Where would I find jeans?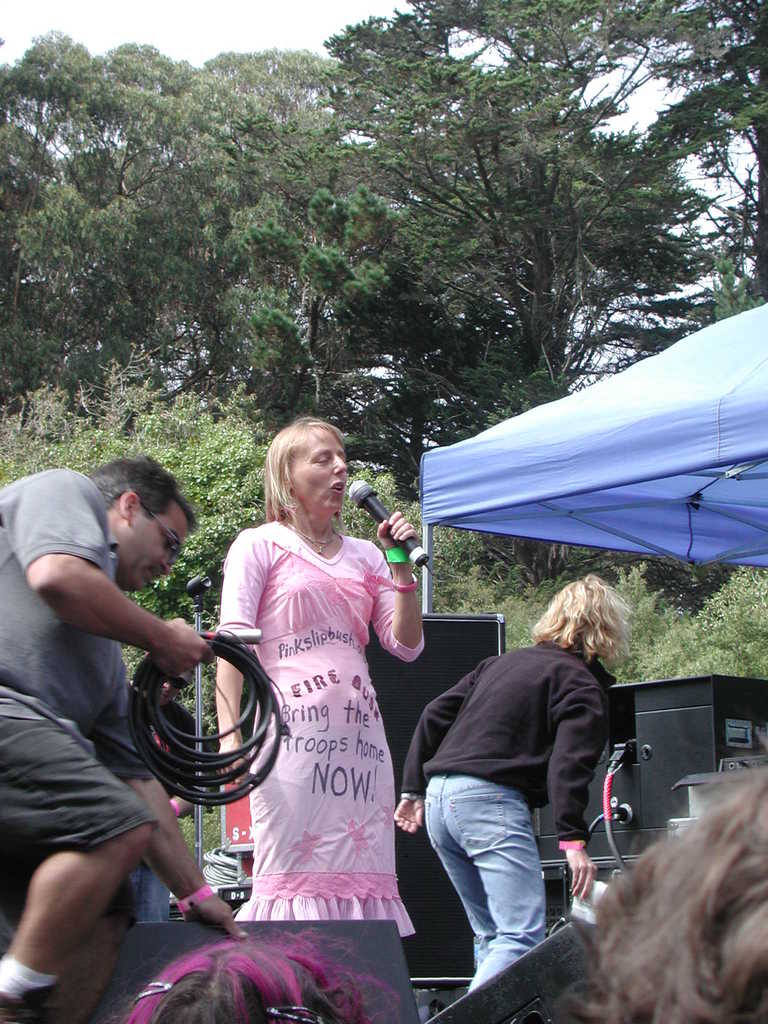
At {"left": 413, "top": 770, "right": 576, "bottom": 988}.
